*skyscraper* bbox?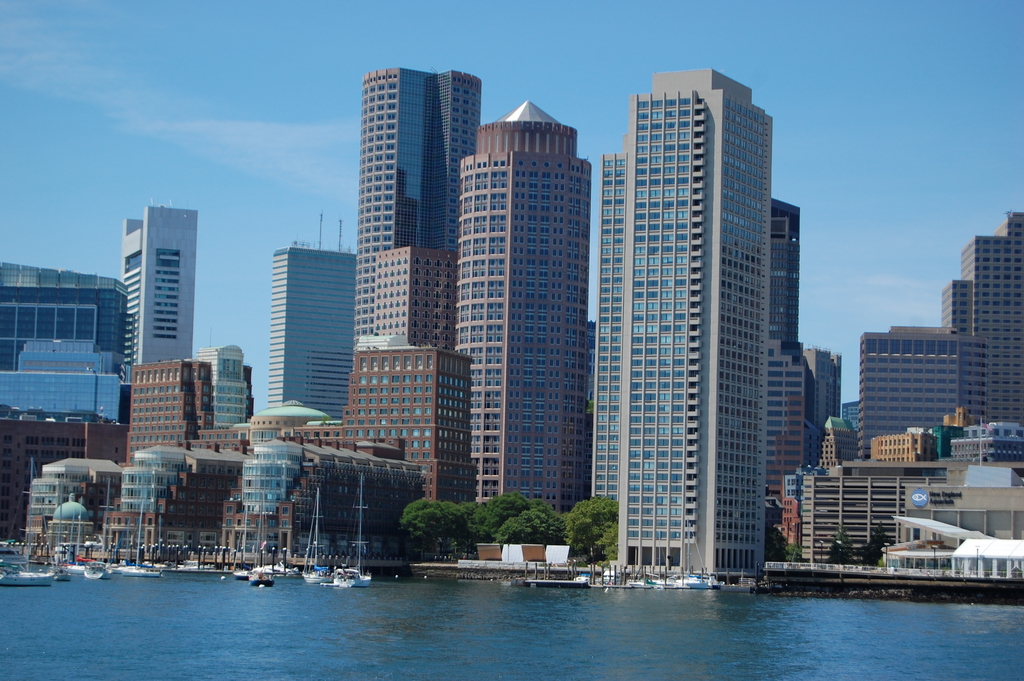
detection(0, 259, 134, 421)
